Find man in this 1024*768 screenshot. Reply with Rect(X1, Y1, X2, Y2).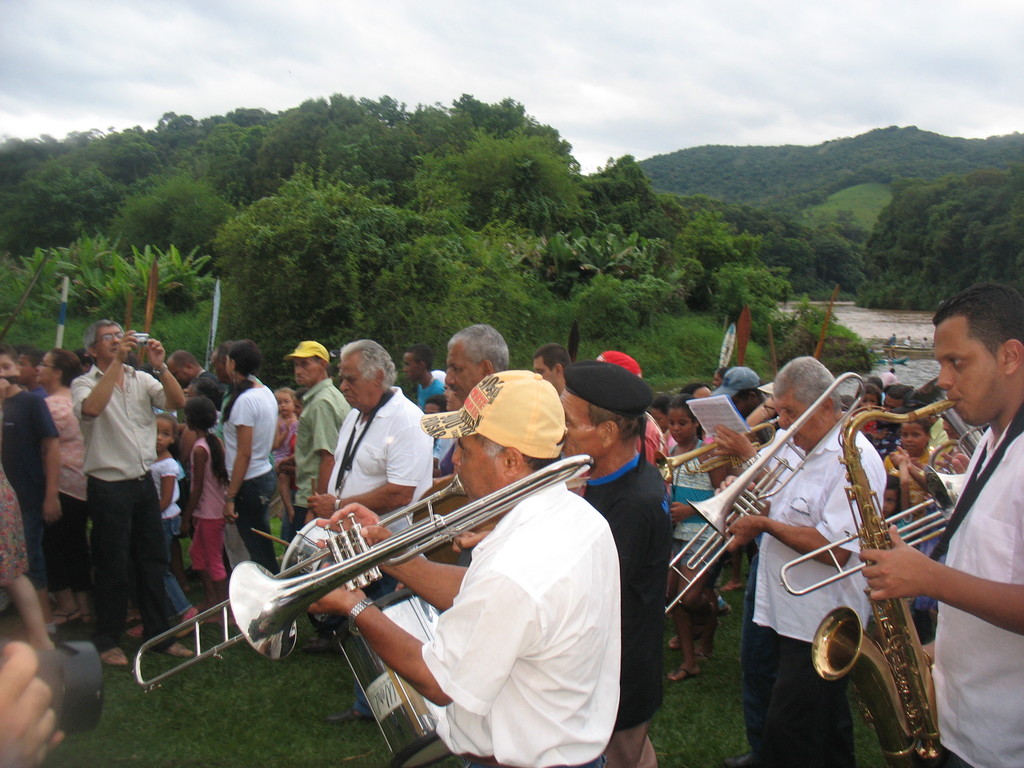
Rect(298, 369, 621, 767).
